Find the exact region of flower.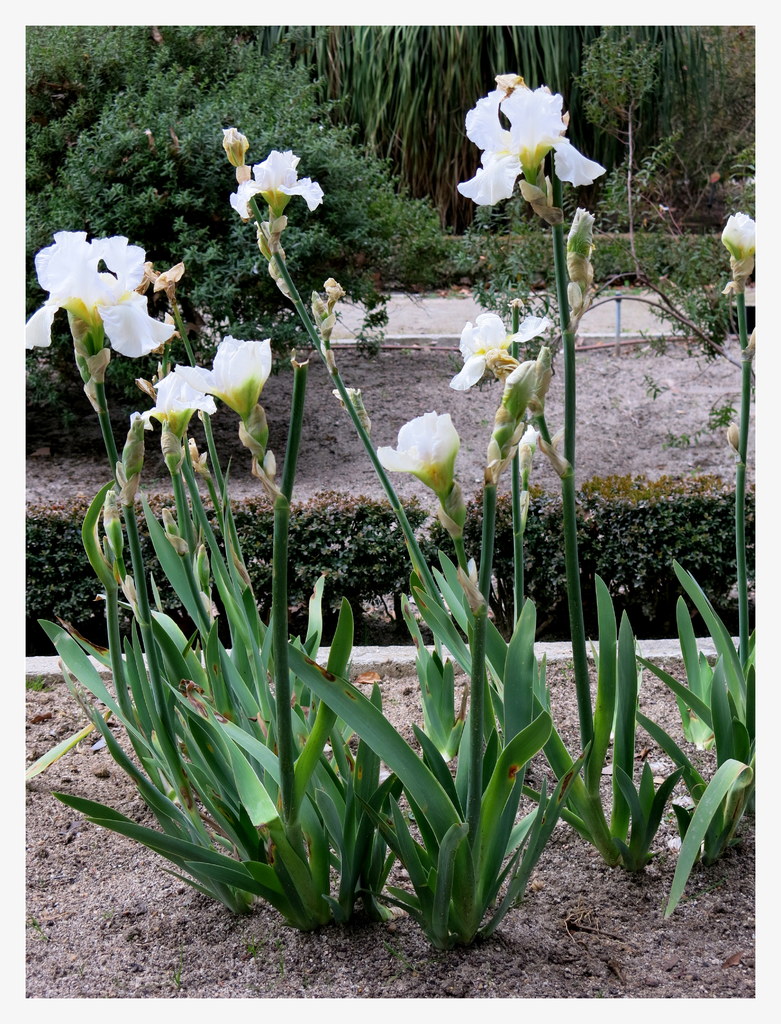
Exact region: <region>22, 225, 174, 366</region>.
